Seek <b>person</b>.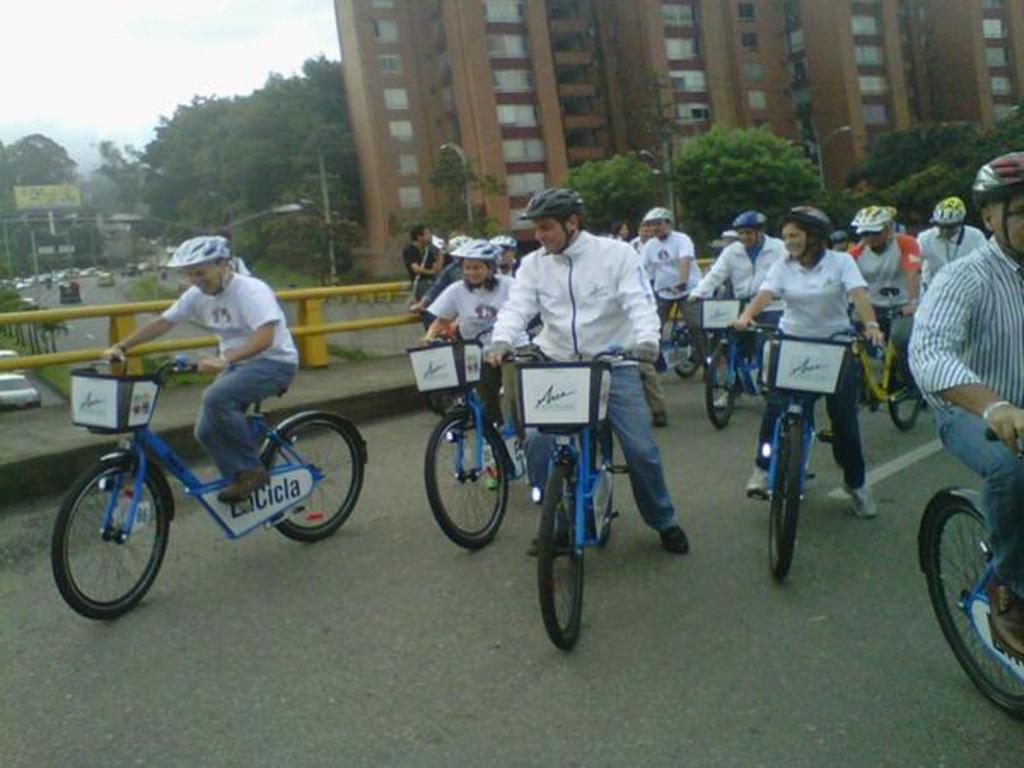
rect(638, 200, 700, 375).
